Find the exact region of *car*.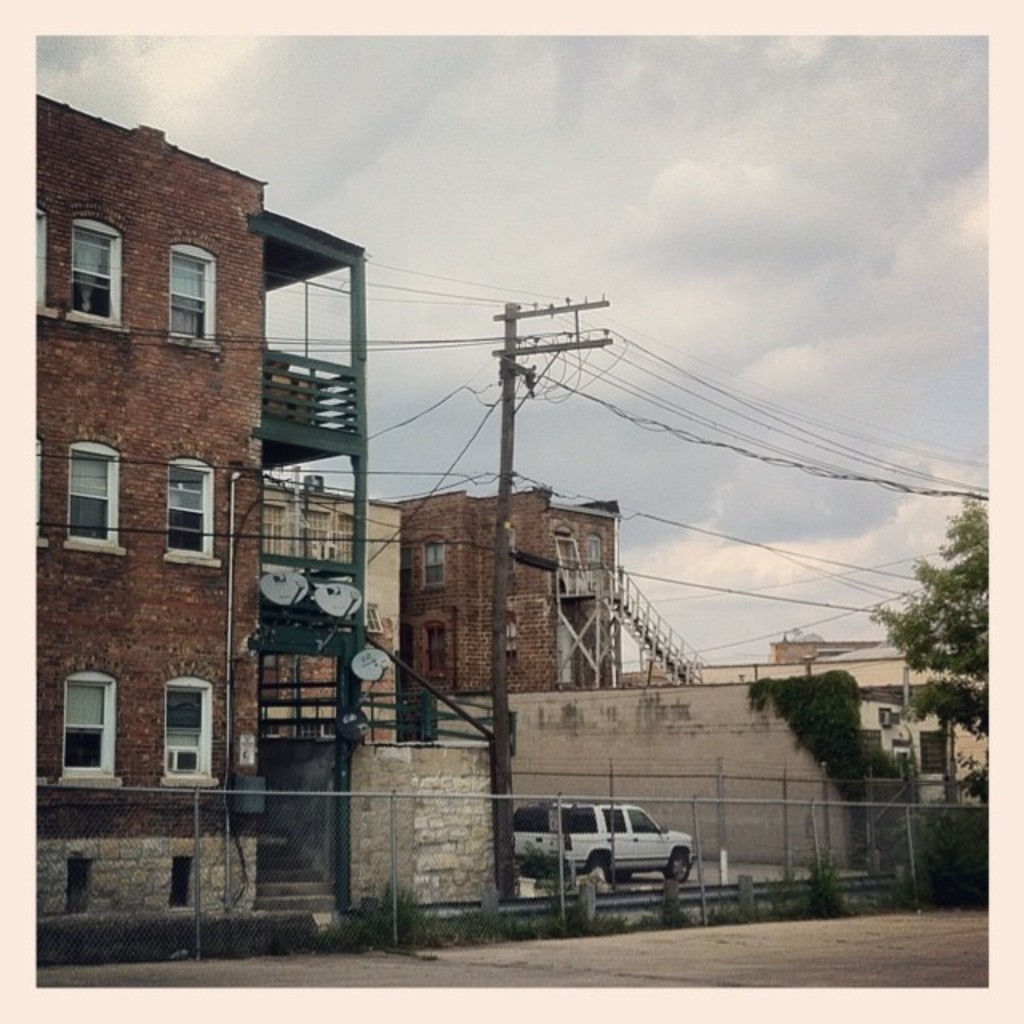
Exact region: x1=512, y1=802, x2=701, y2=882.
